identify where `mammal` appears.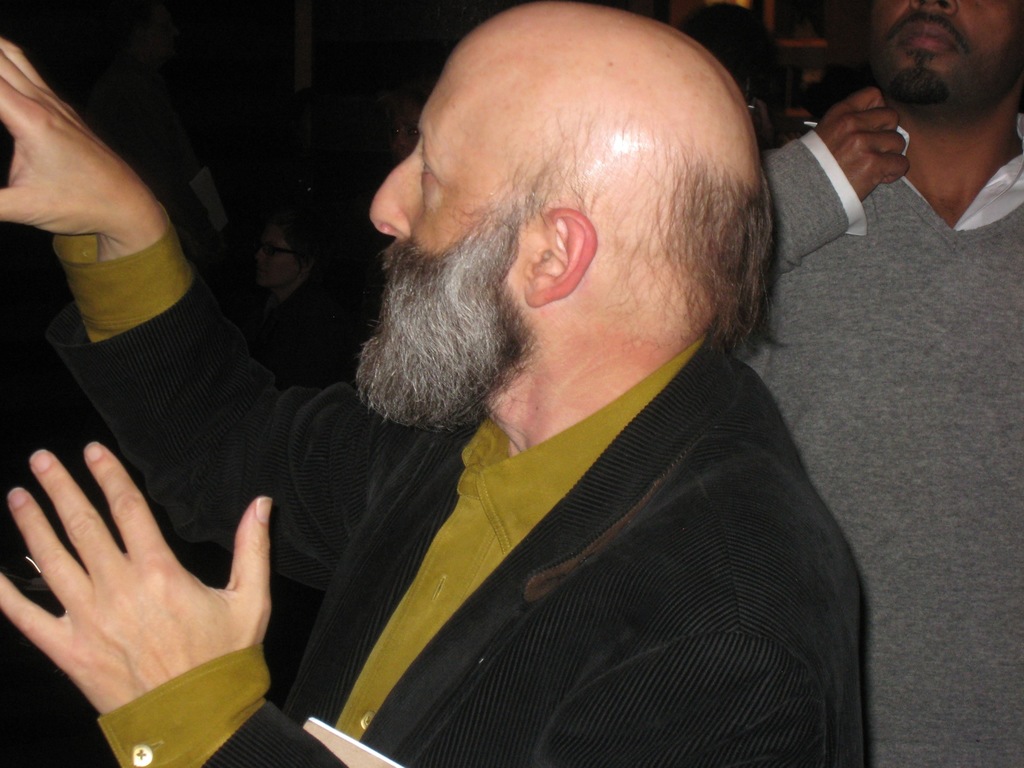
Appears at x1=0, y1=0, x2=860, y2=767.
